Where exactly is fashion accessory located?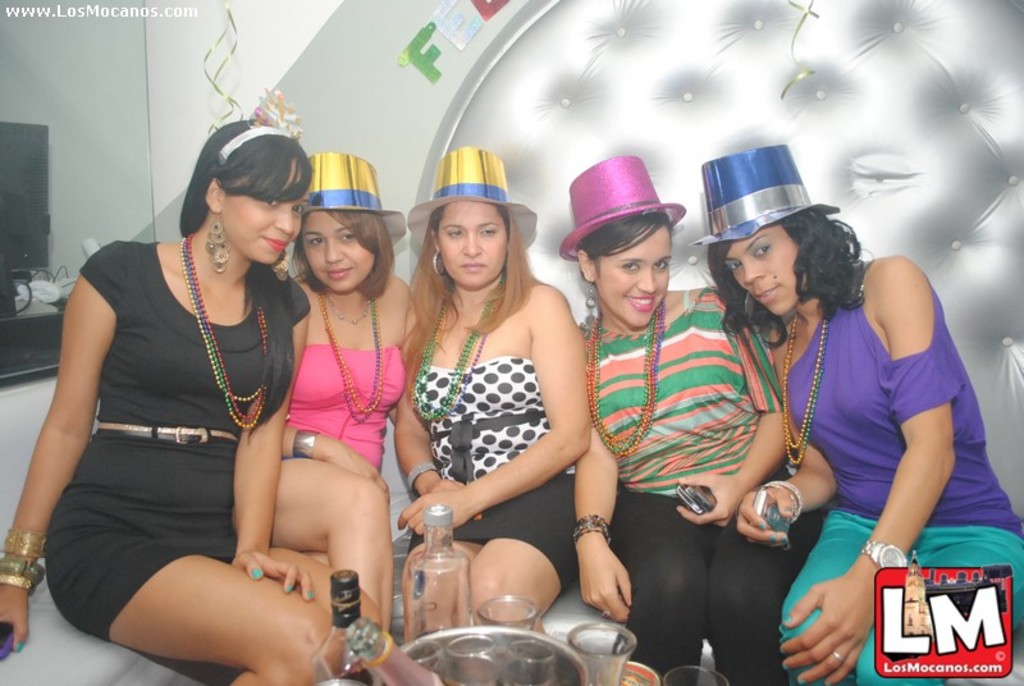
Its bounding box is box=[589, 278, 598, 307].
